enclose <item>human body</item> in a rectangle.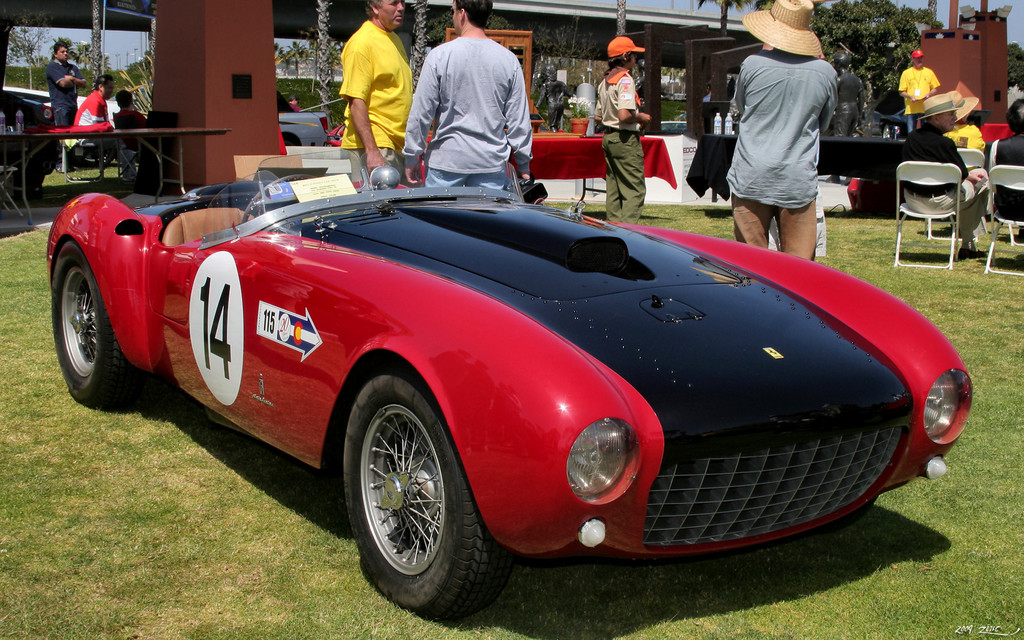
890/39/936/129.
